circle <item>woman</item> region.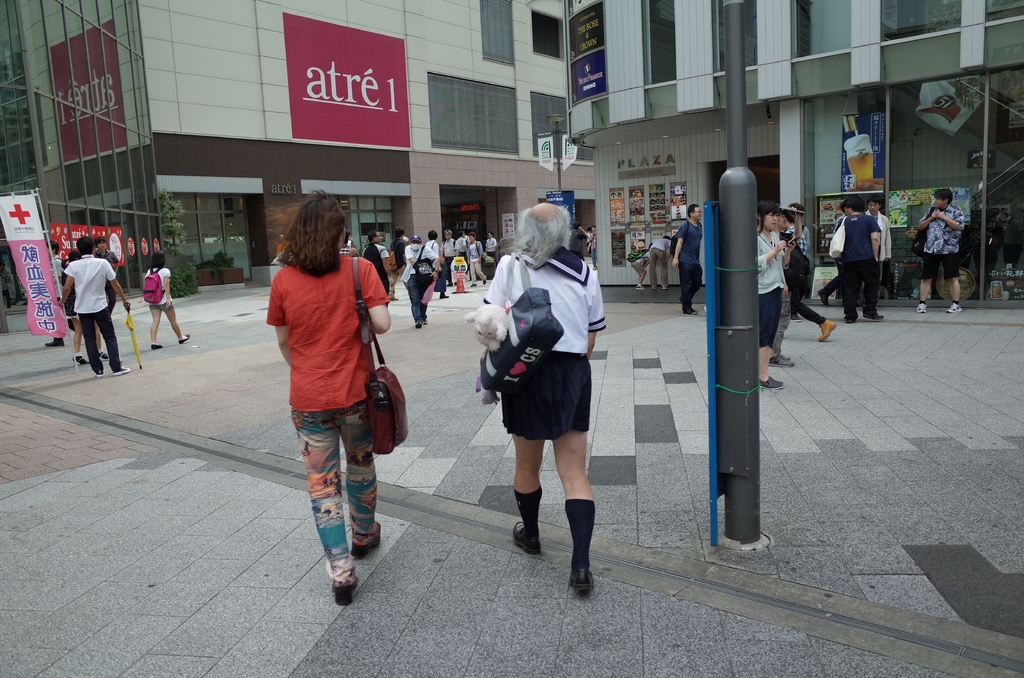
Region: bbox(256, 191, 400, 613).
